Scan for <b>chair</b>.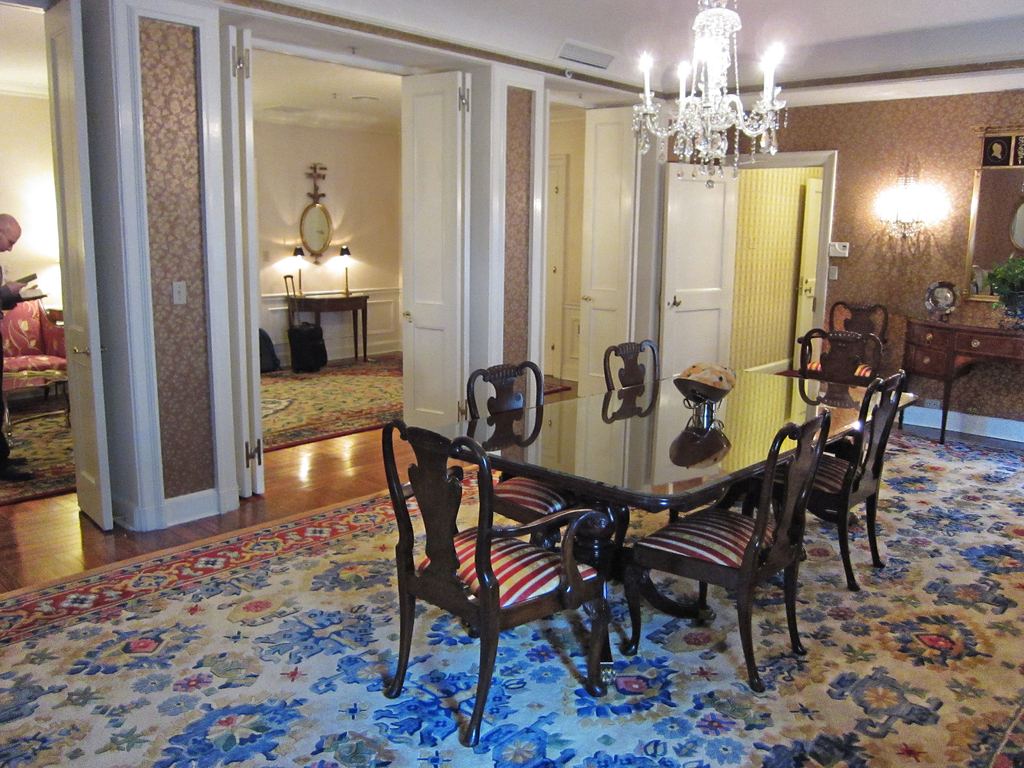
Scan result: bbox=(462, 360, 589, 620).
